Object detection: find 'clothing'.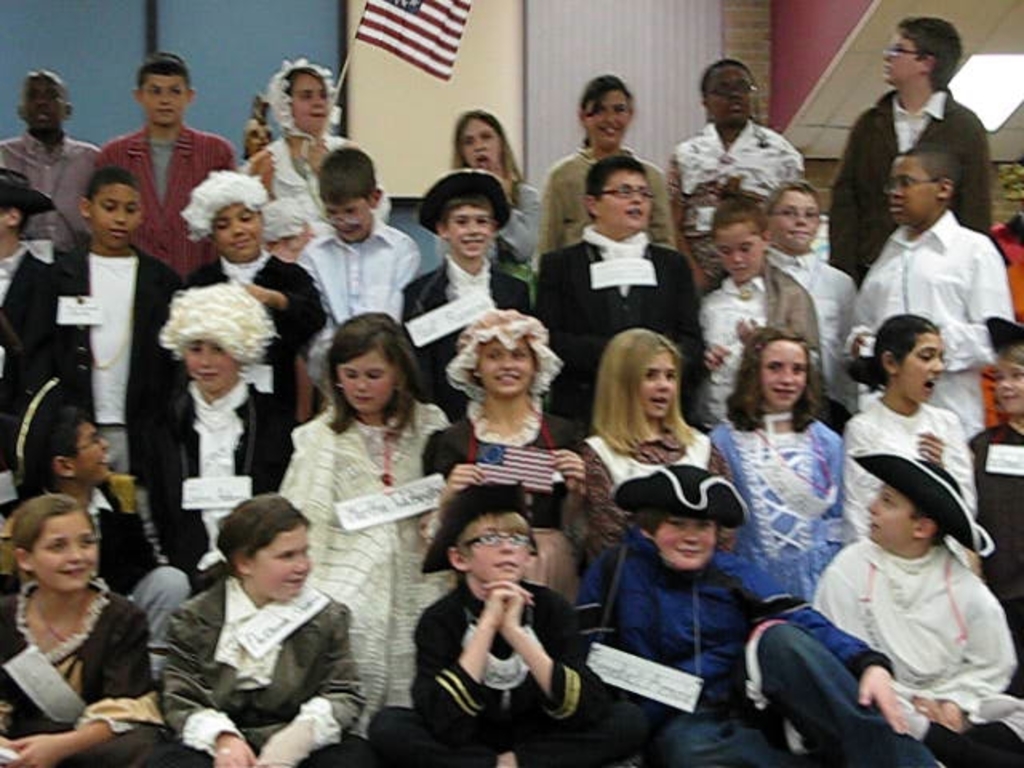
select_region(178, 232, 338, 429).
